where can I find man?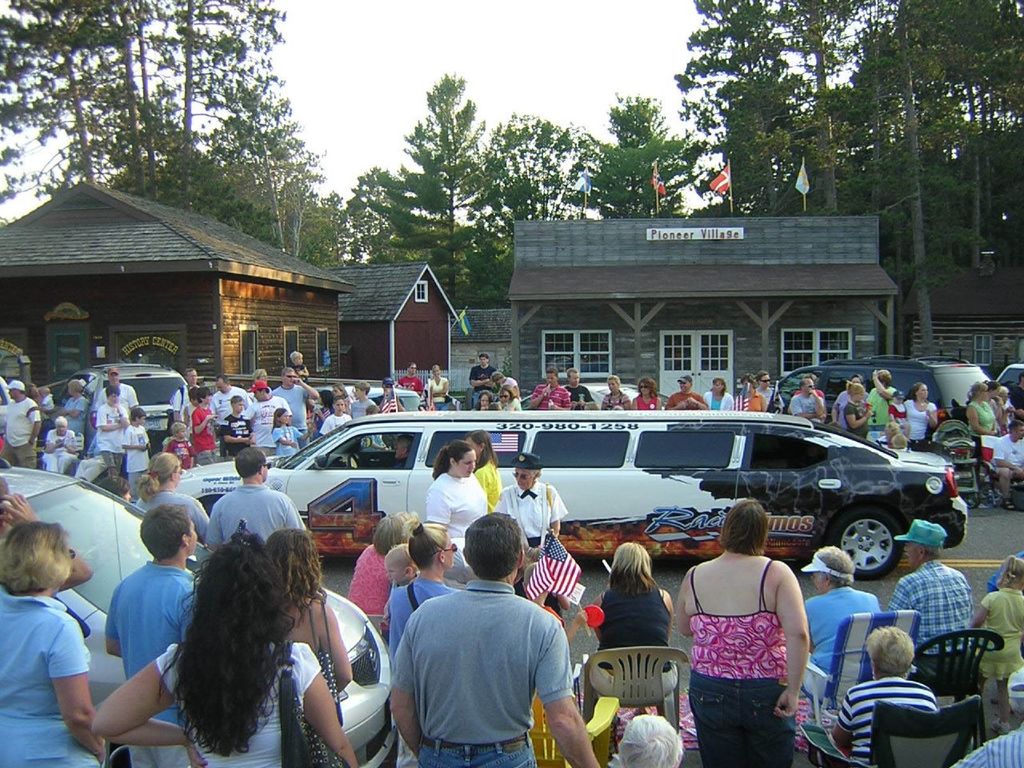
You can find it at 210/374/253/422.
